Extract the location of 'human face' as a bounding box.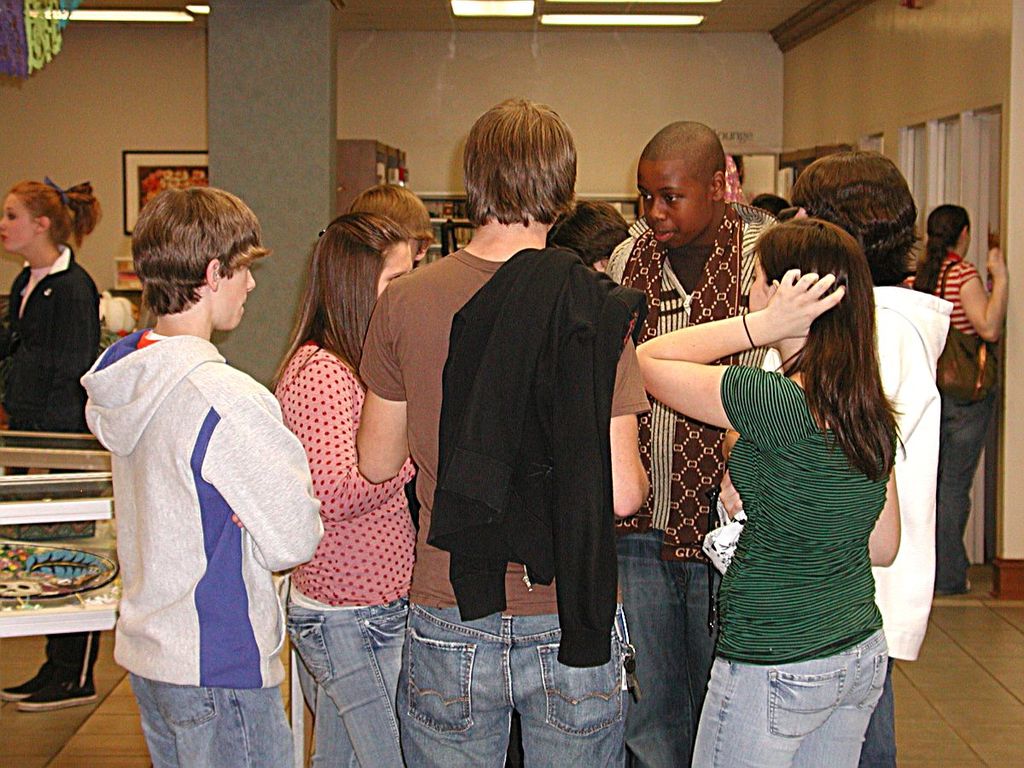
locate(749, 266, 772, 323).
